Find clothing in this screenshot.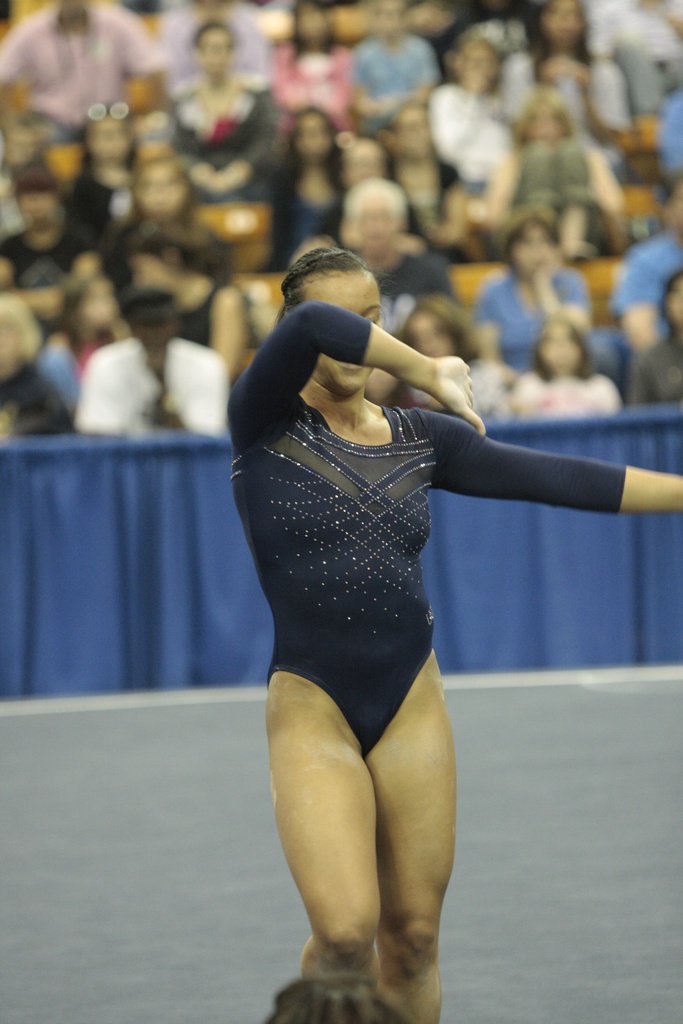
The bounding box for clothing is bbox=[343, 33, 420, 120].
